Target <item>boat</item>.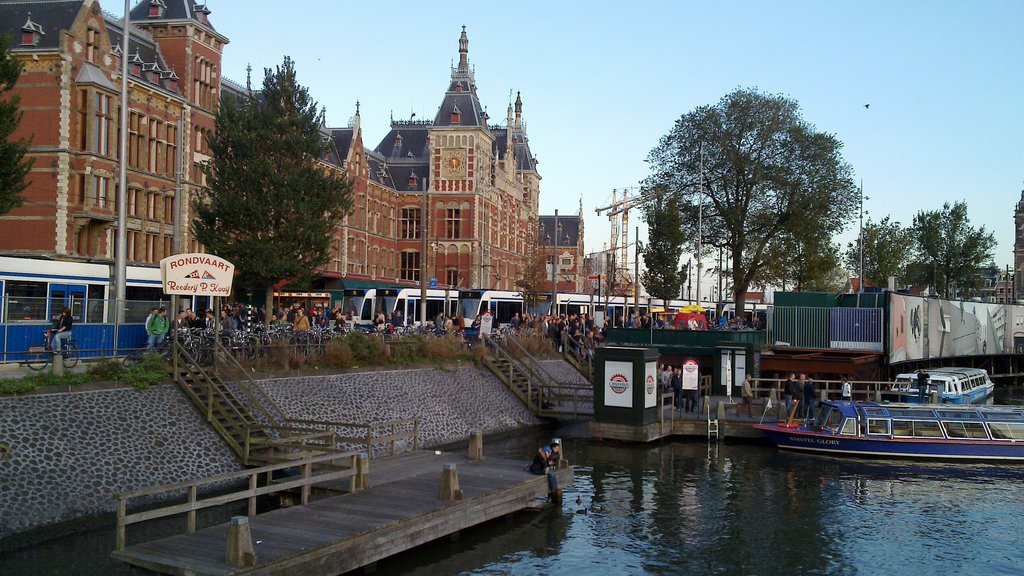
Target region: [x1=883, y1=366, x2=998, y2=408].
